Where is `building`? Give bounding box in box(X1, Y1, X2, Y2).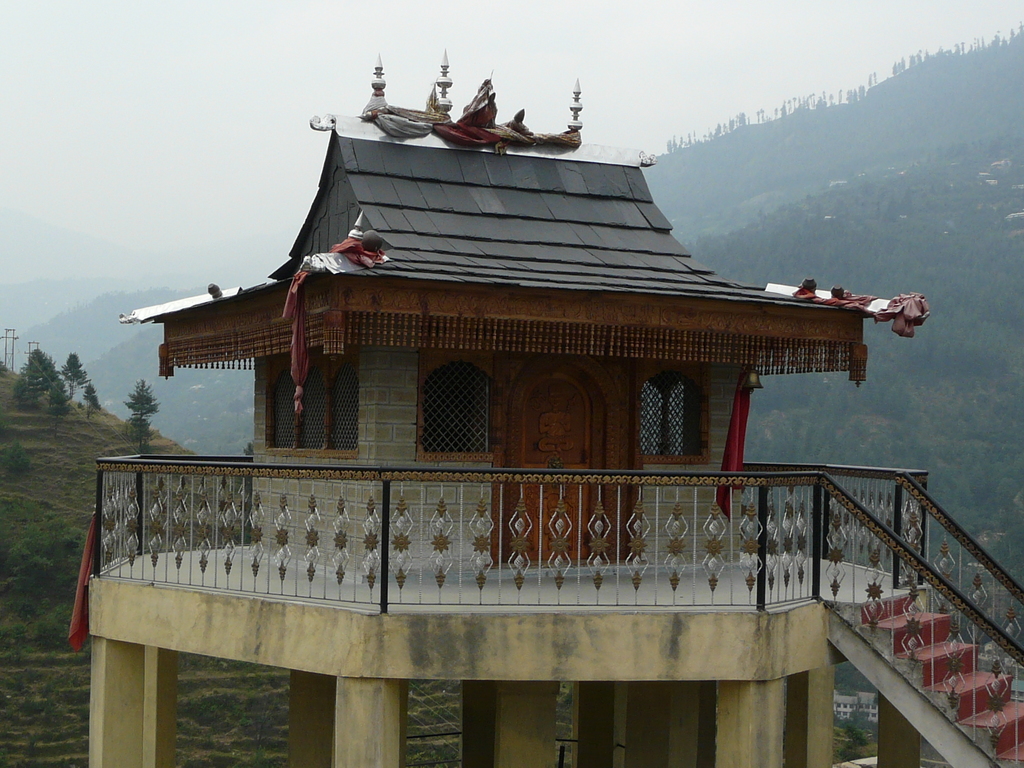
box(90, 50, 1023, 767).
